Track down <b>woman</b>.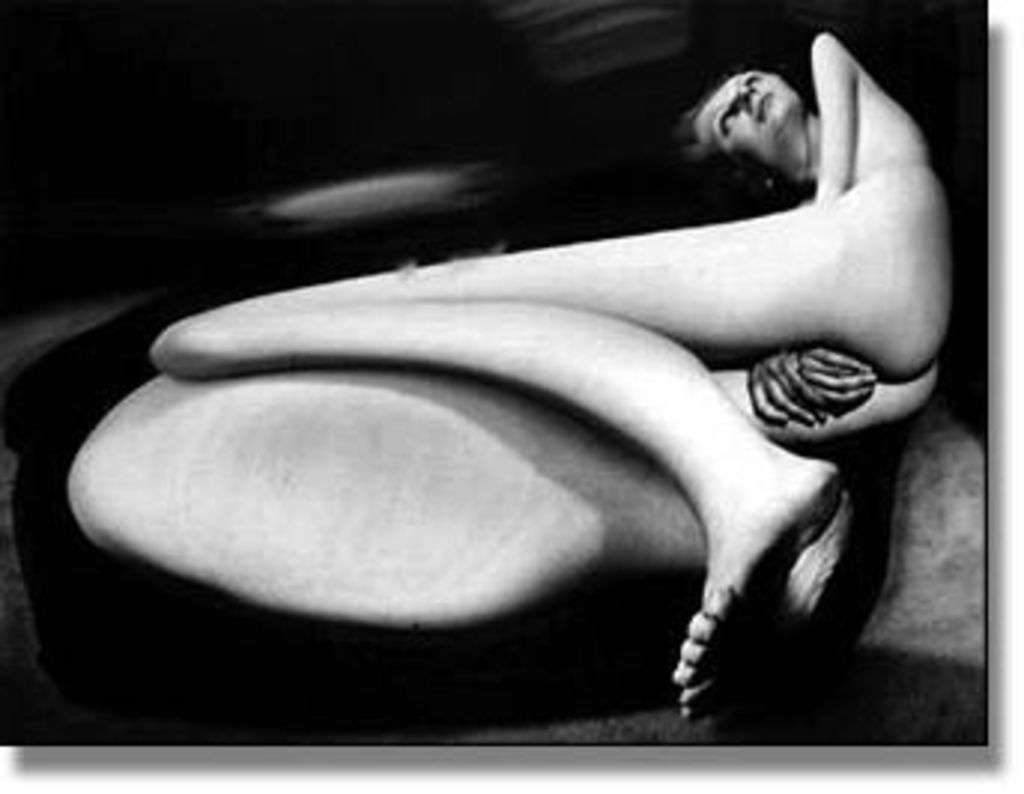
Tracked to (78,0,925,746).
